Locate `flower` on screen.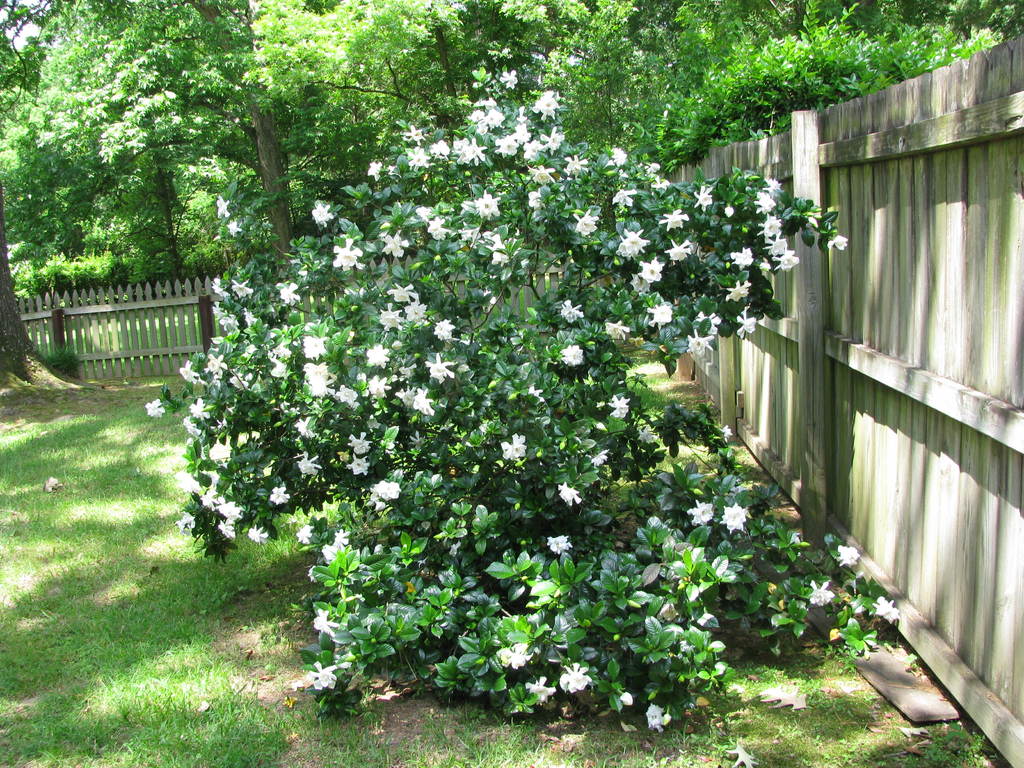
On screen at Rect(500, 431, 534, 462).
